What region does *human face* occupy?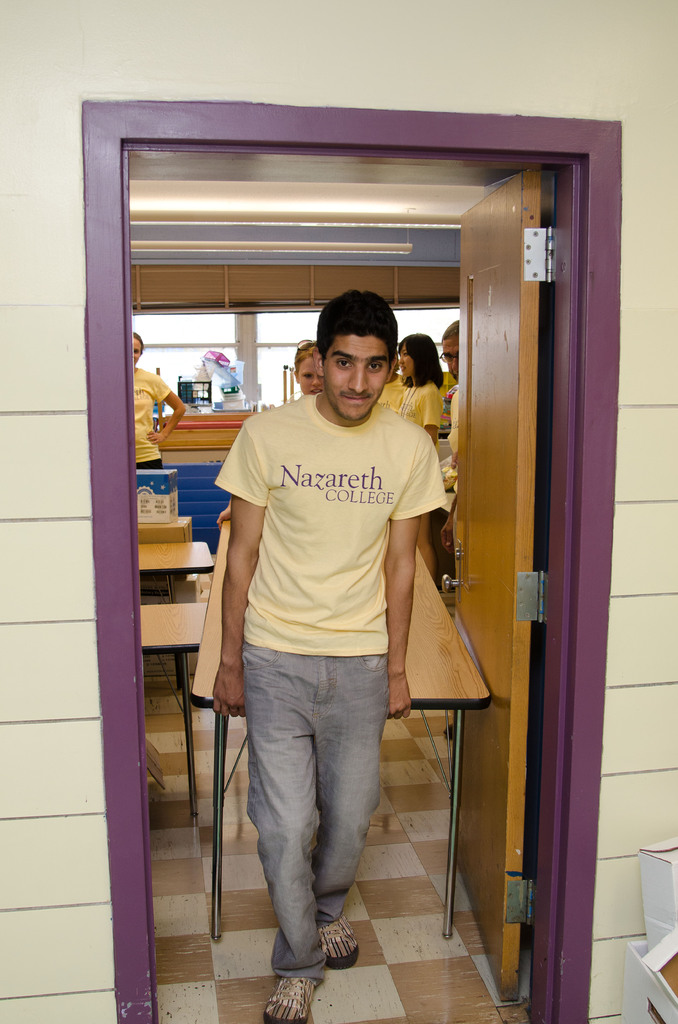
bbox(327, 337, 388, 422).
